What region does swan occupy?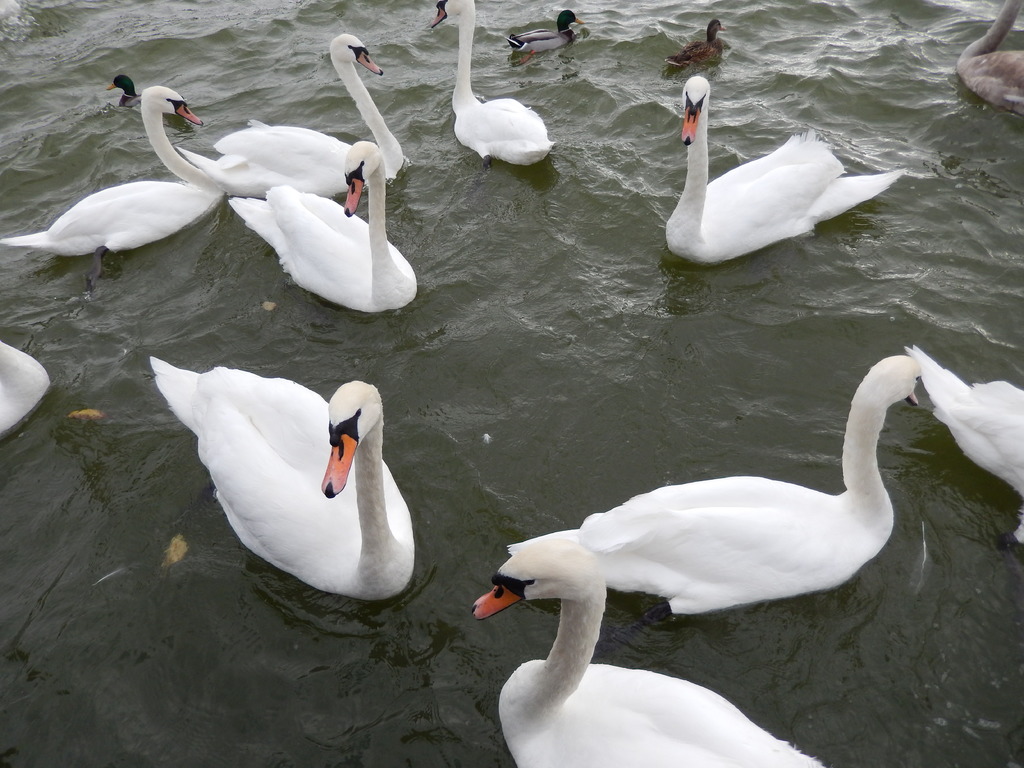
crop(655, 83, 908, 257).
